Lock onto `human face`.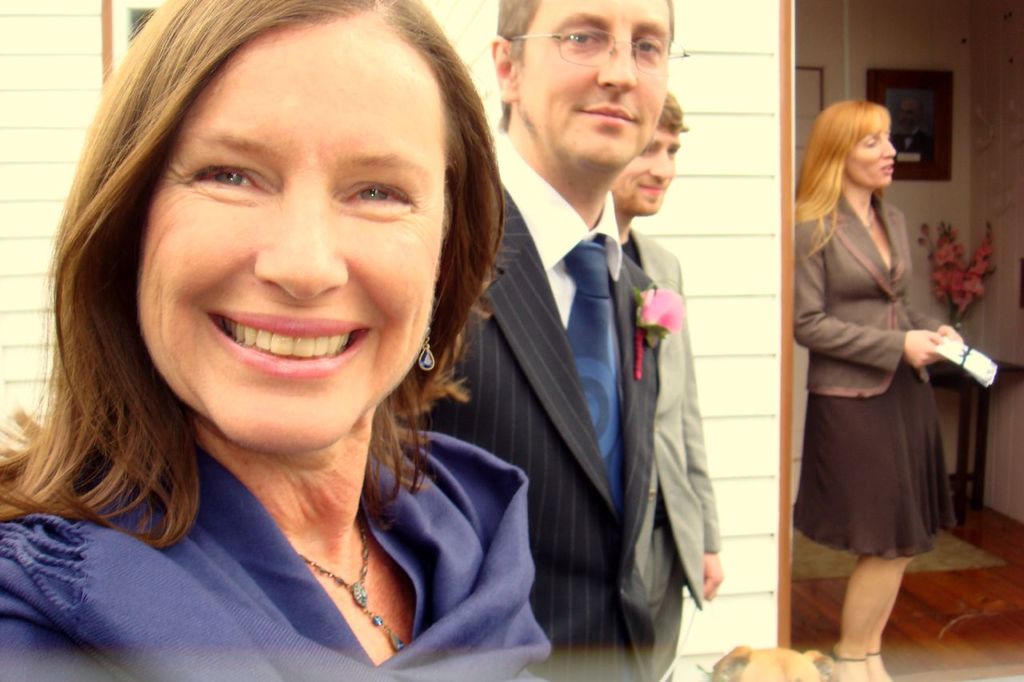
Locked: region(612, 130, 675, 219).
